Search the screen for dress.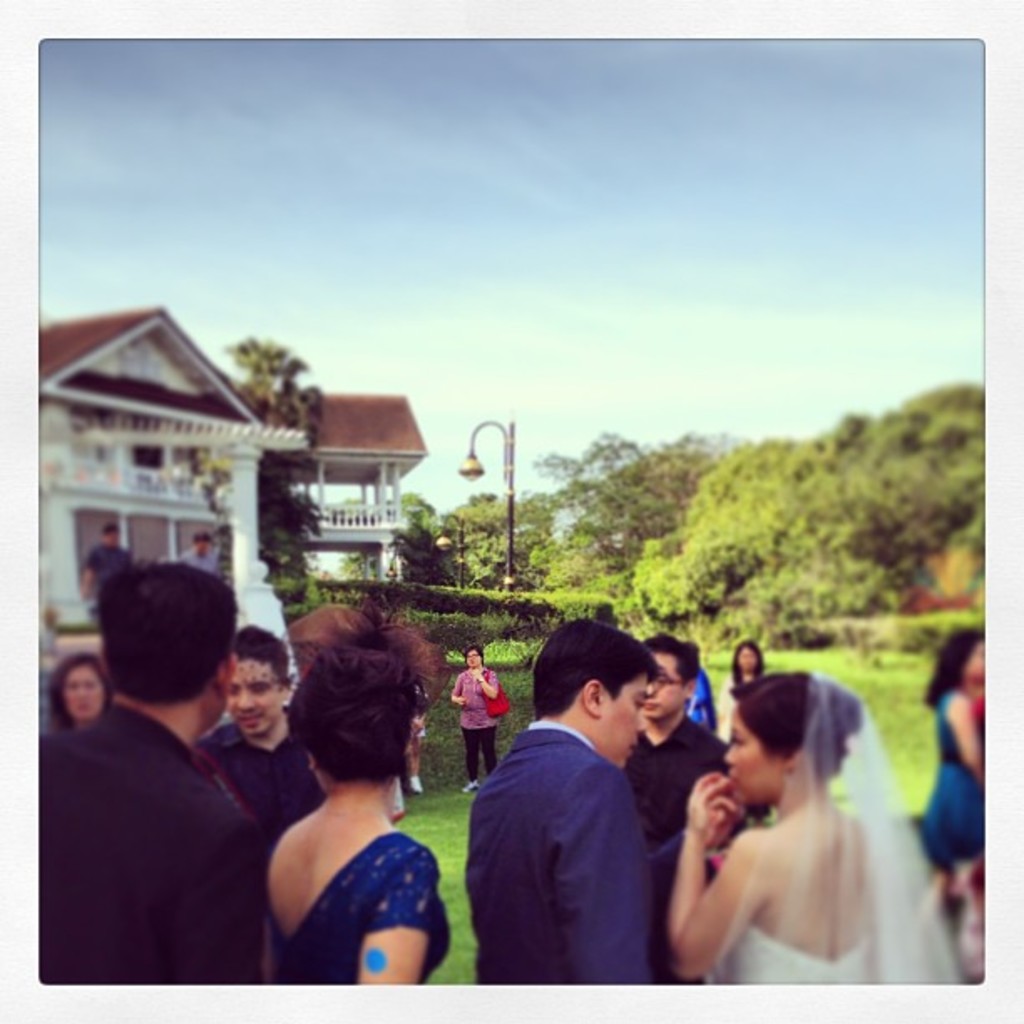
Found at (x1=256, y1=823, x2=448, y2=1002).
